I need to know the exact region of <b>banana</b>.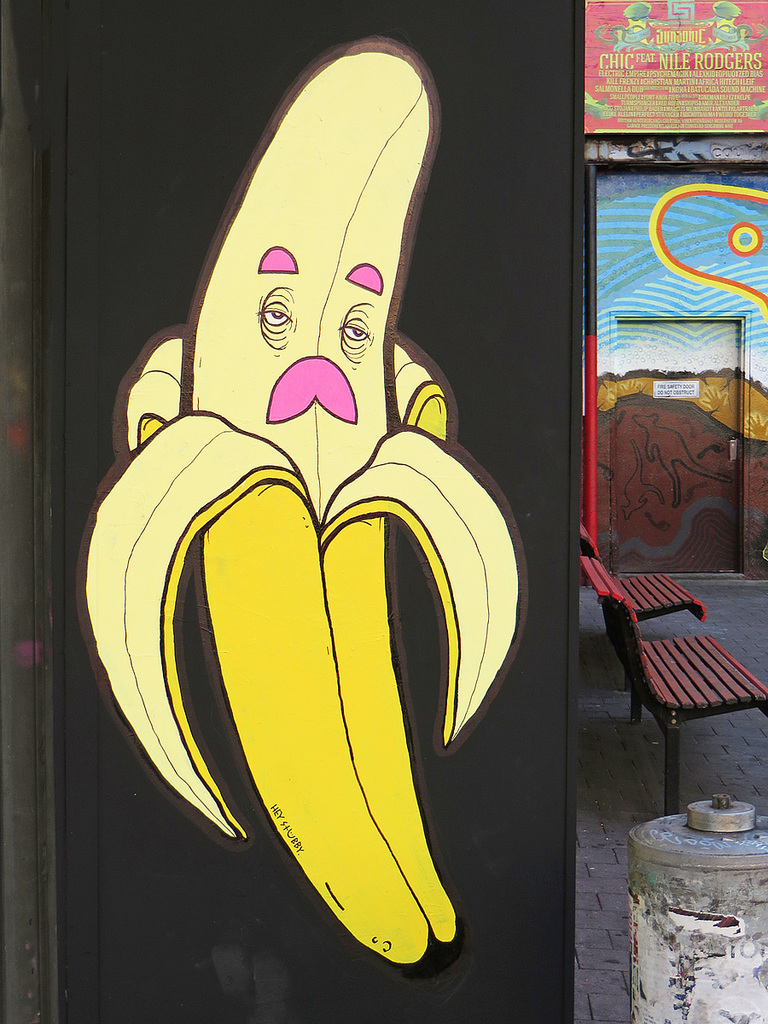
Region: 72/62/558/913.
